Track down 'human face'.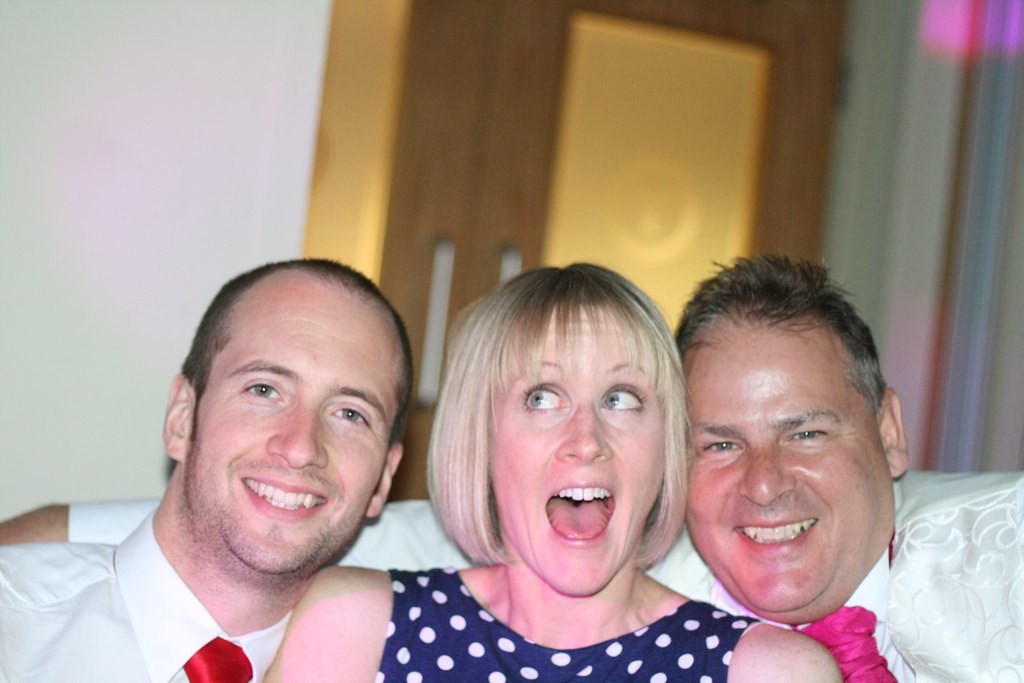
Tracked to locate(189, 288, 399, 573).
